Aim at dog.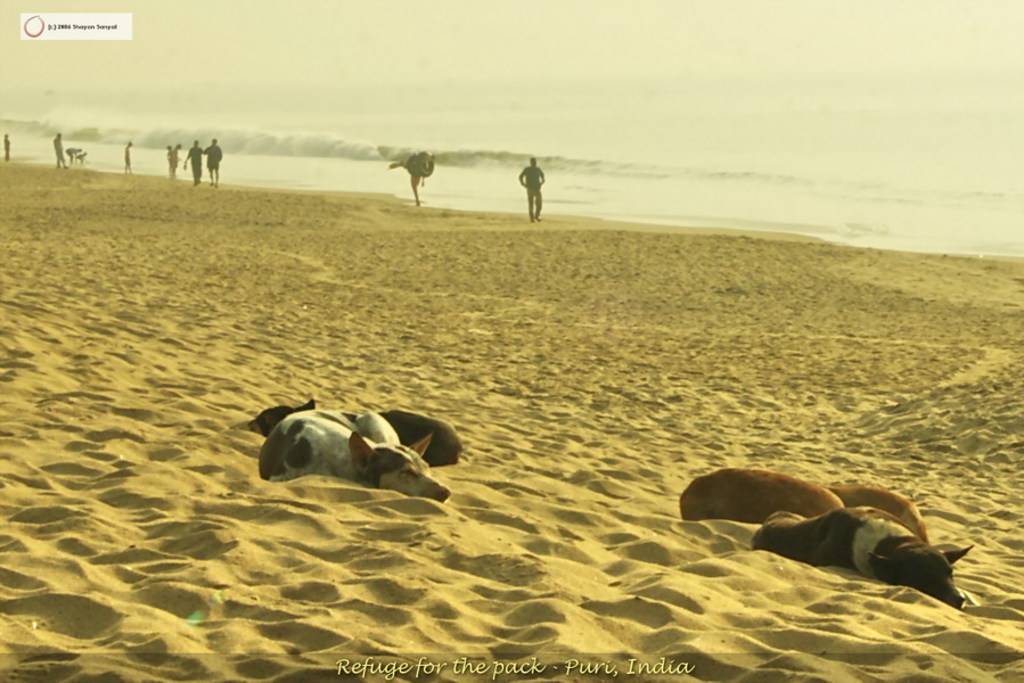
Aimed at crop(255, 408, 451, 505).
